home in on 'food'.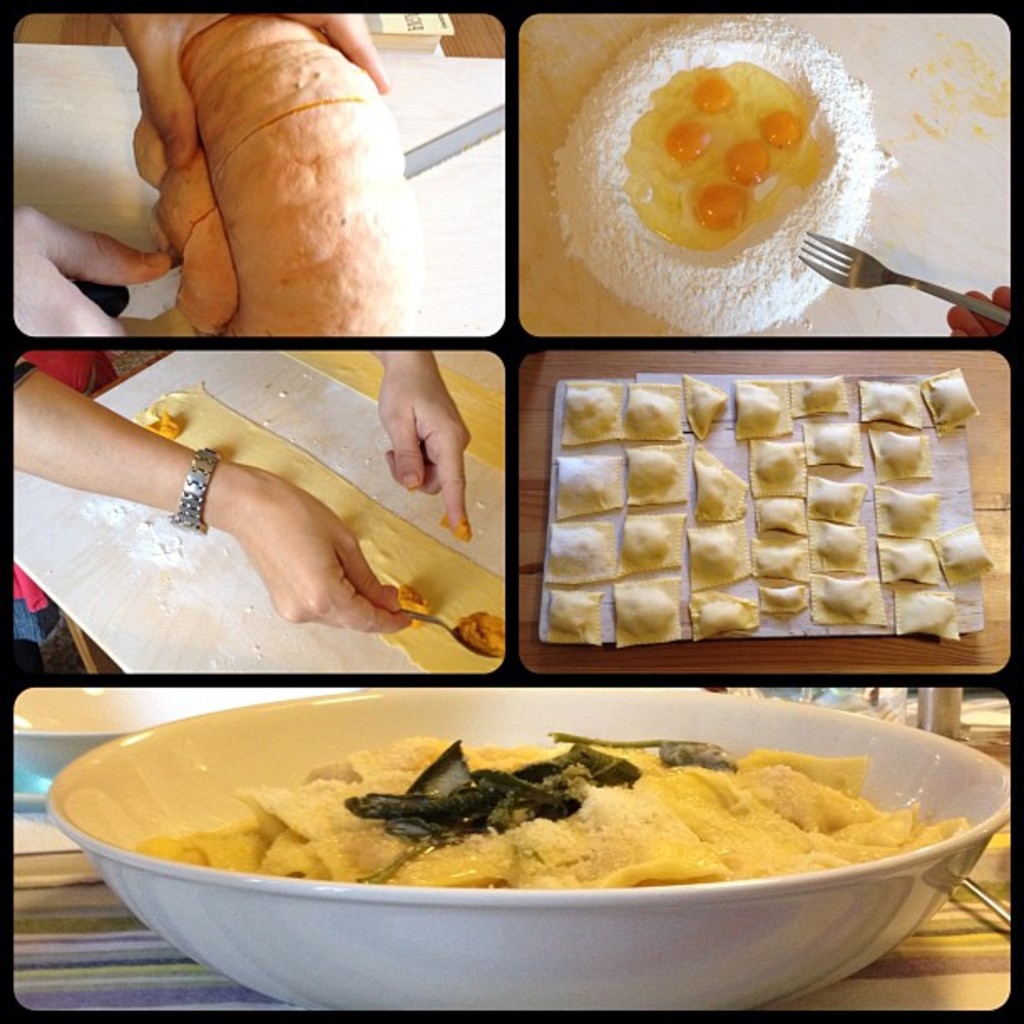
Homed in at (895,592,959,639).
